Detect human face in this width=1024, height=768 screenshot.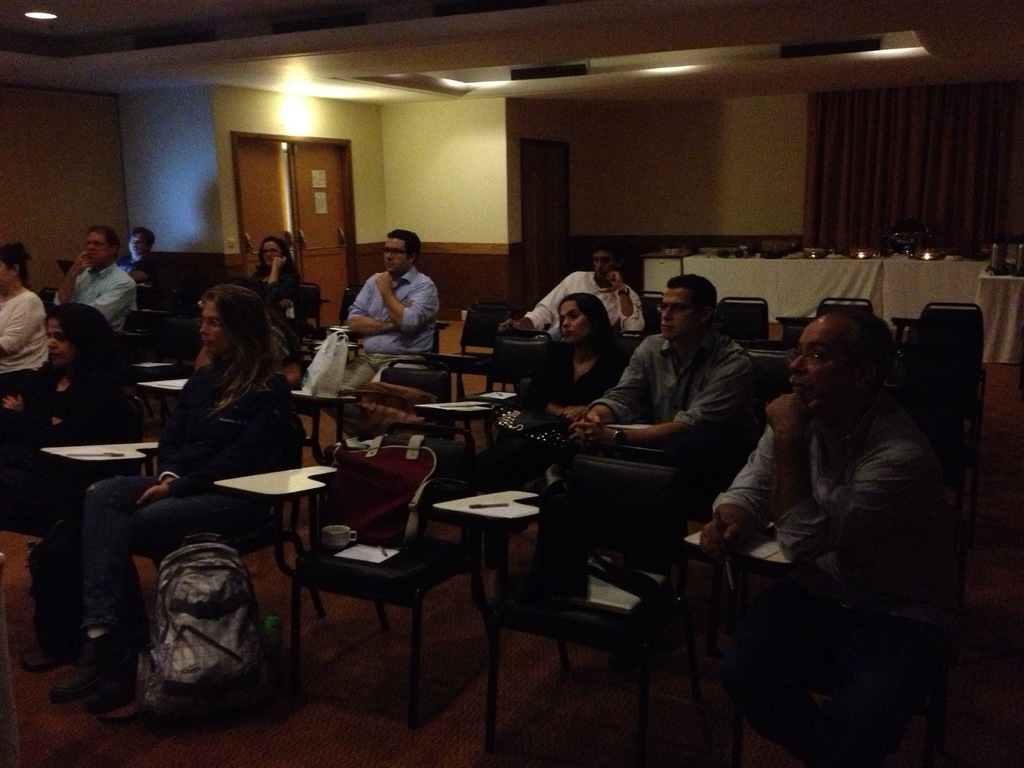
Detection: region(84, 230, 118, 268).
